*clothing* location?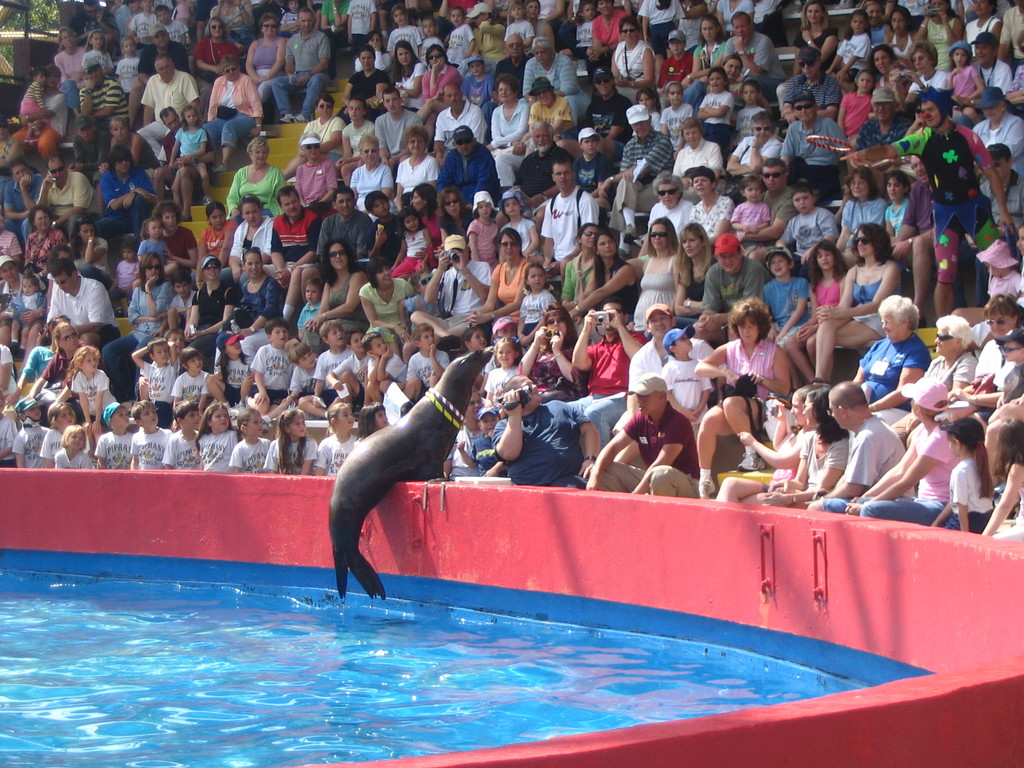
BBox(718, 335, 779, 423)
